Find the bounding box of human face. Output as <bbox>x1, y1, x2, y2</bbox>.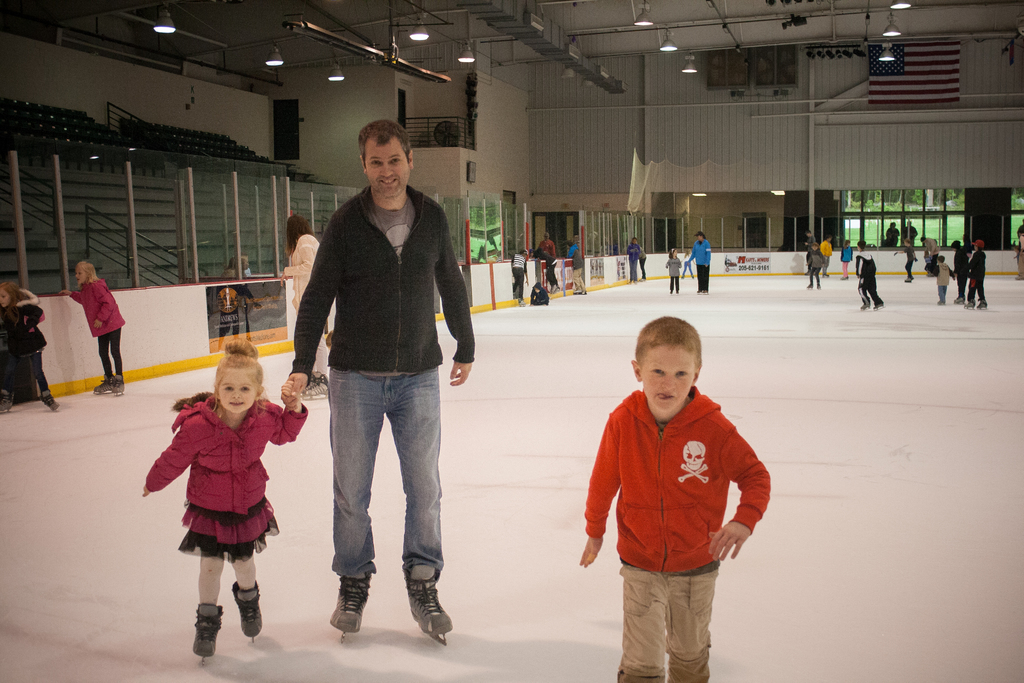
<bbox>696, 234, 706, 243</bbox>.
